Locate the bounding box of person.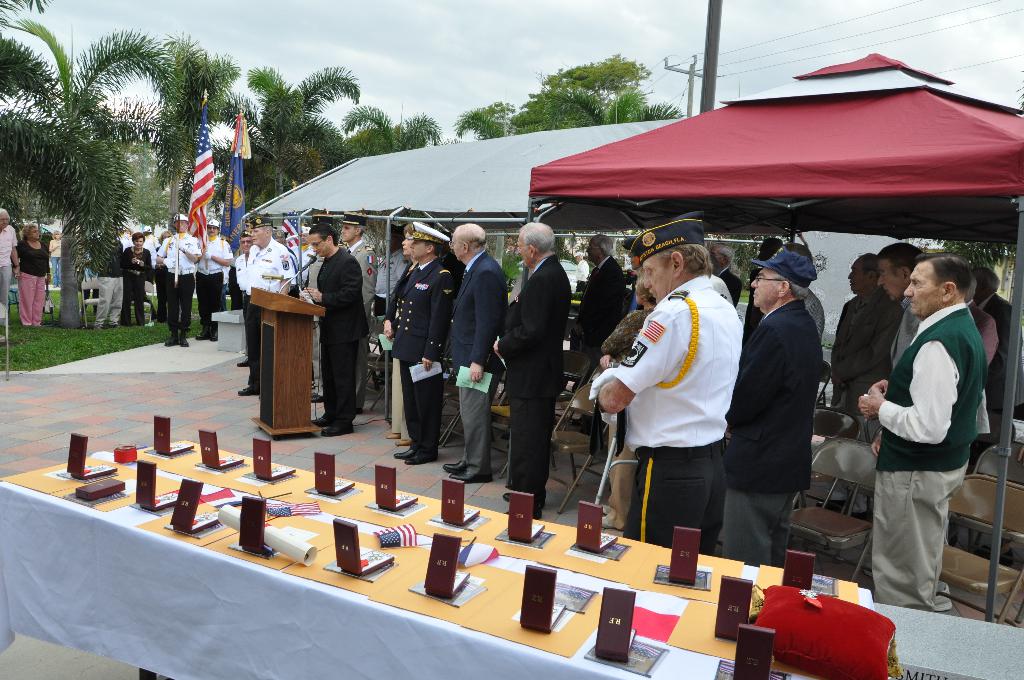
Bounding box: bbox=(492, 222, 575, 520).
